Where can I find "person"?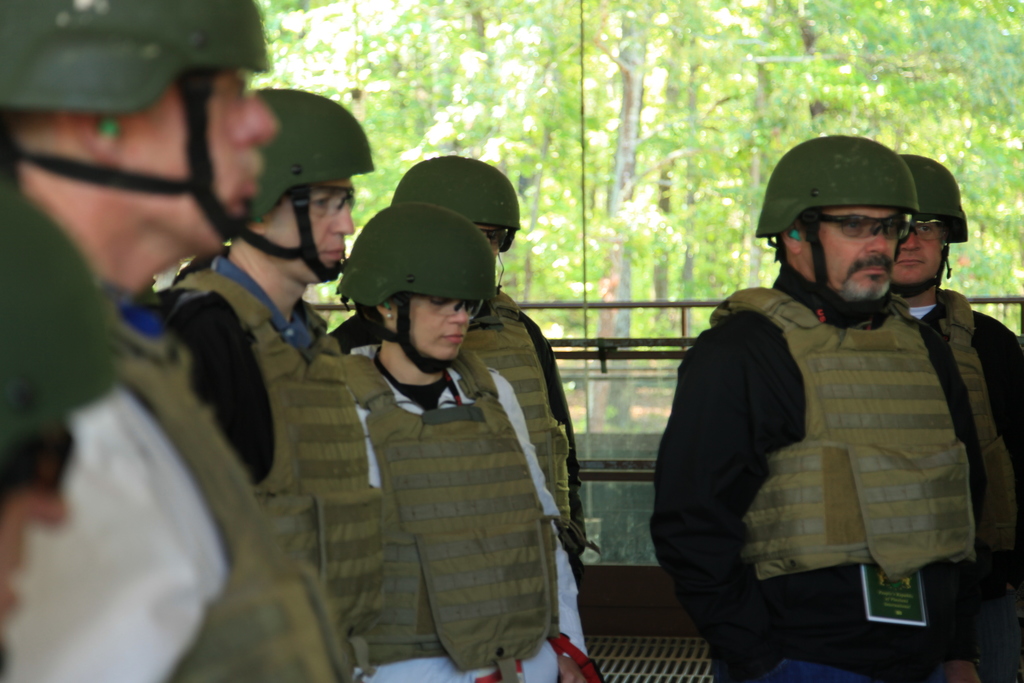
You can find it at box=[388, 152, 588, 662].
